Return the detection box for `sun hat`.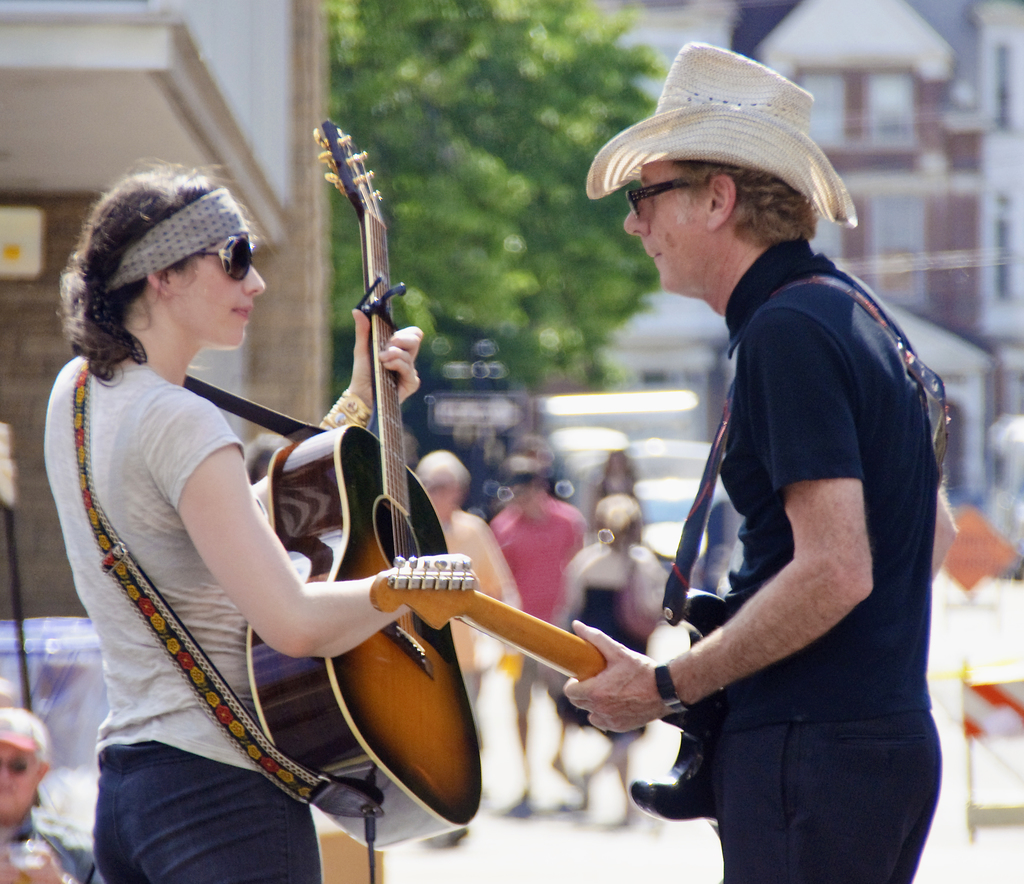
<bbox>0, 711, 46, 767</bbox>.
